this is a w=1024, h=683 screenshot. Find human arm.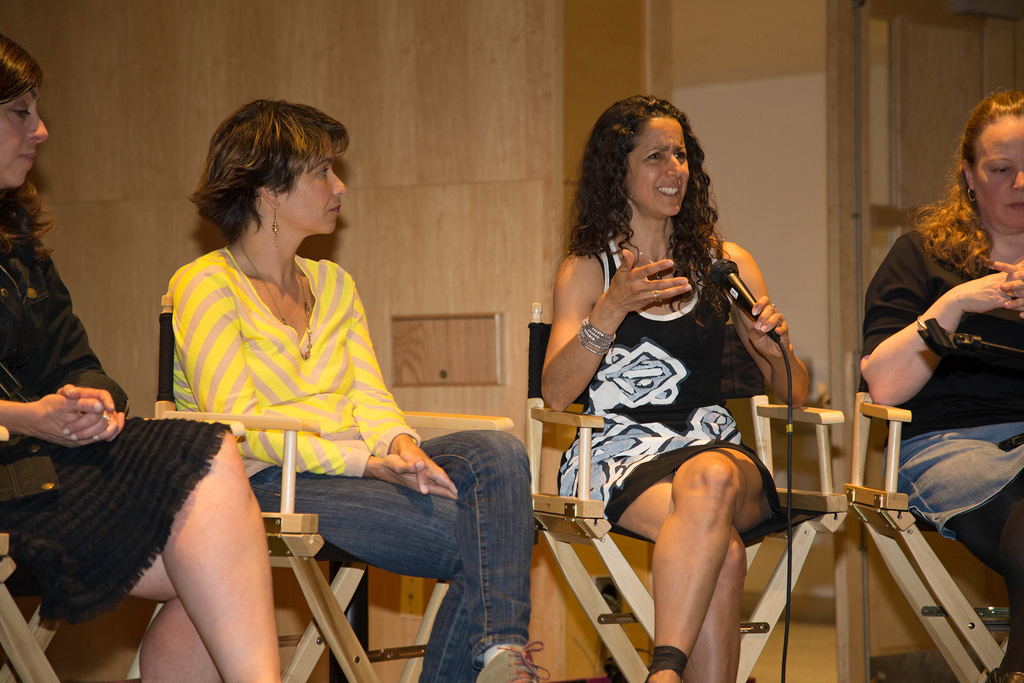
Bounding box: x1=540, y1=253, x2=696, y2=411.
